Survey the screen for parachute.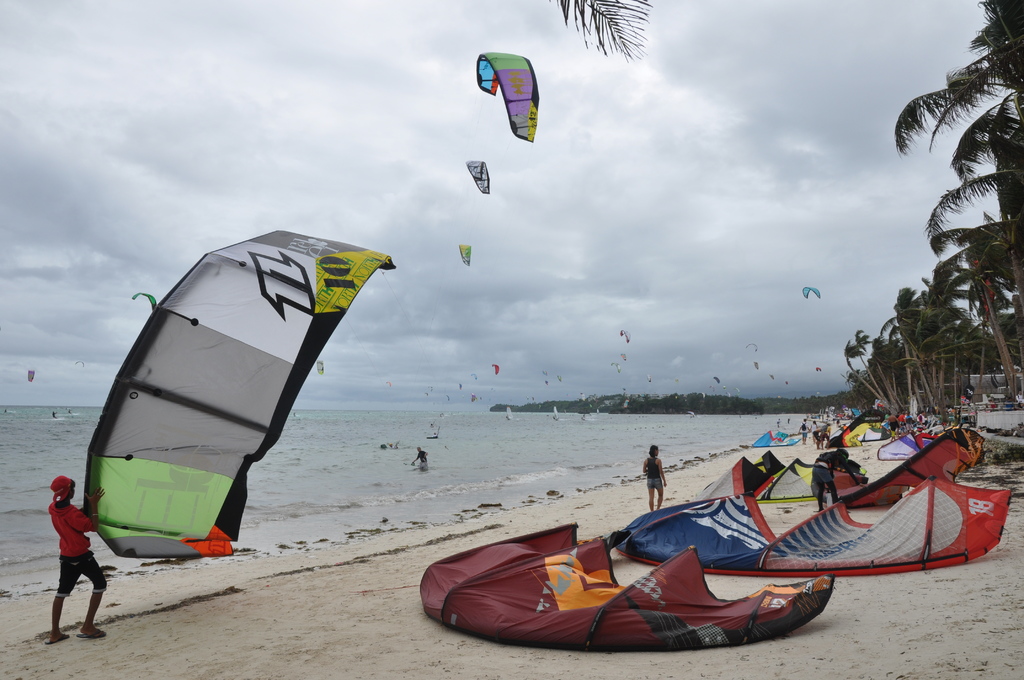
Survey found: <region>72, 359, 87, 369</region>.
